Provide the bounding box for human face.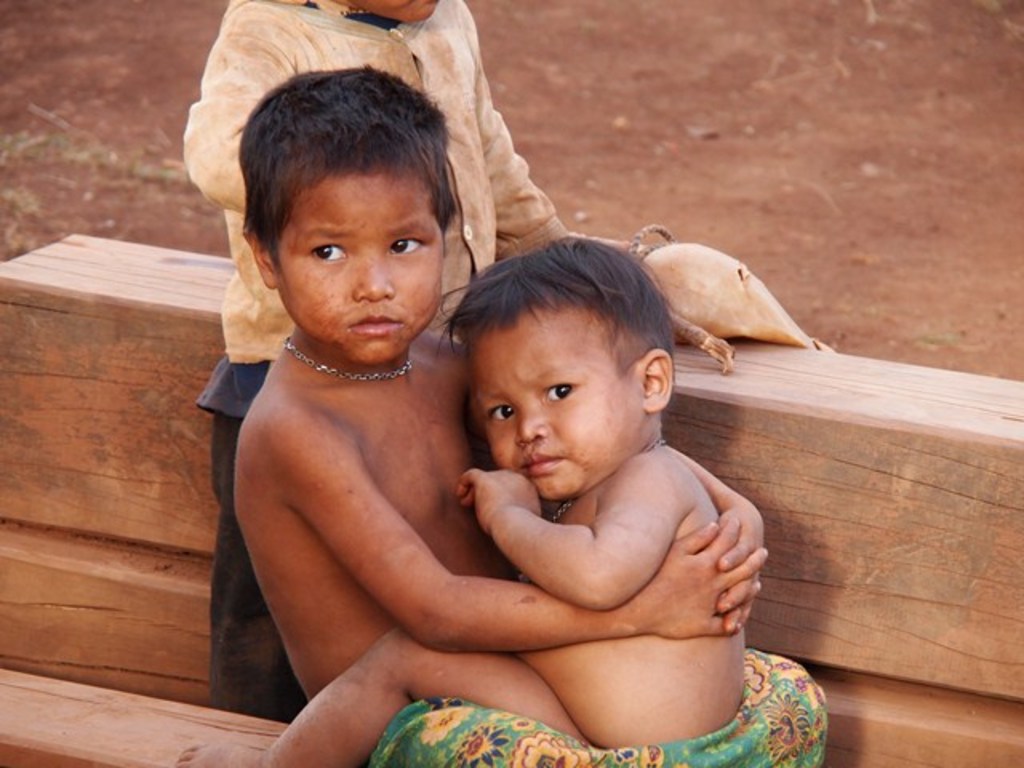
246/130/456/368.
